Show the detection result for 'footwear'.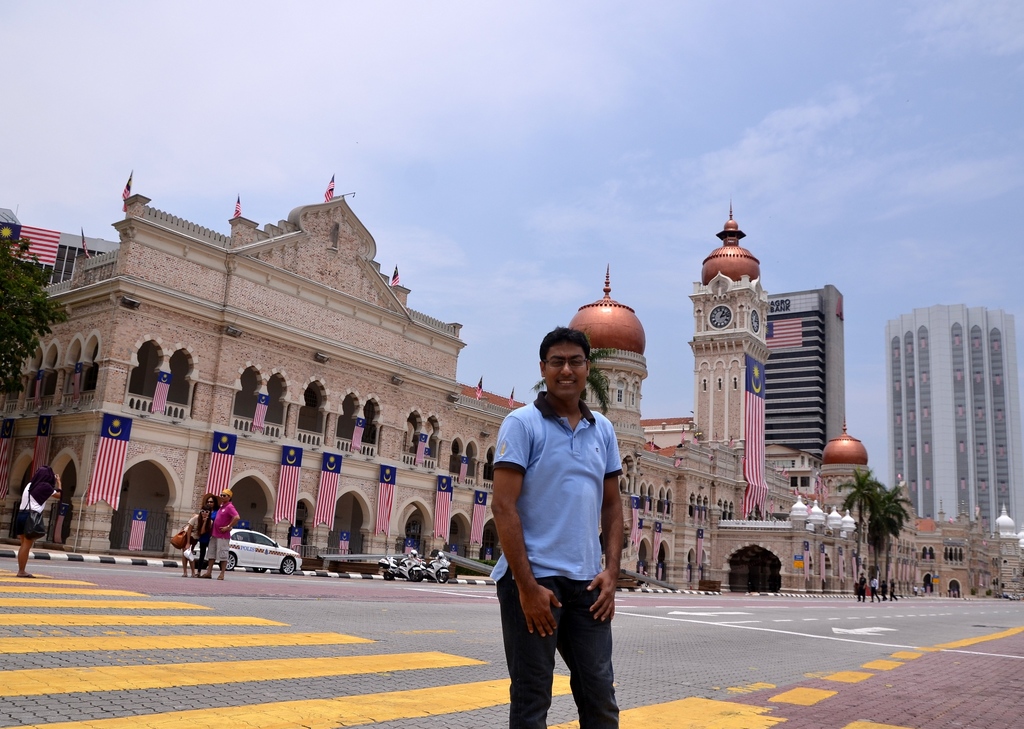
<bbox>201, 573, 212, 581</bbox>.
